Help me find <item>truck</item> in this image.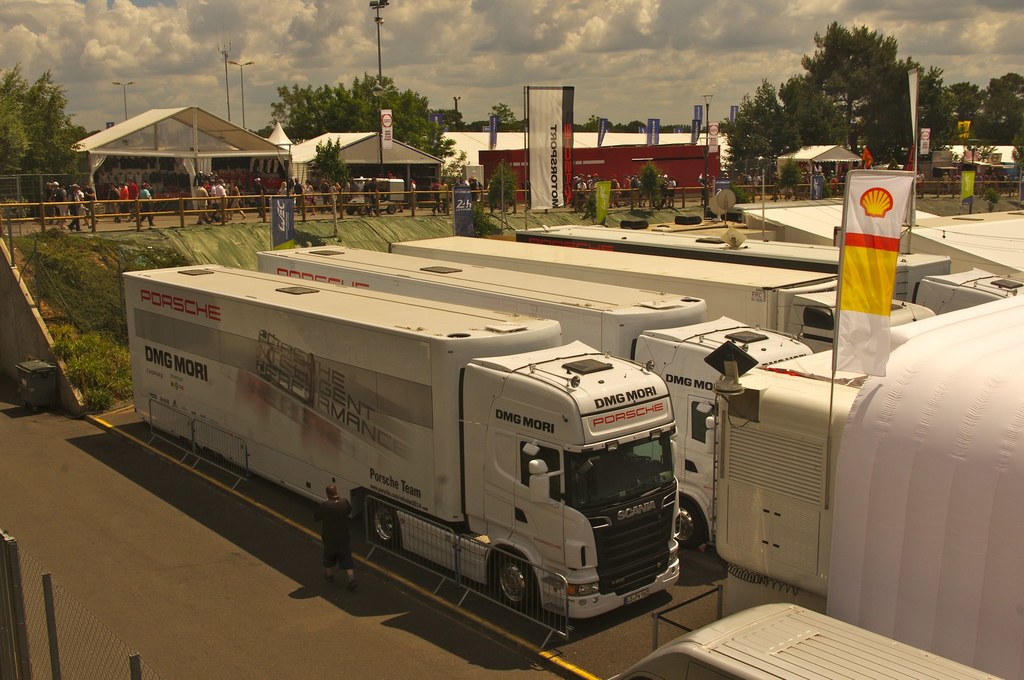
Found it: pyautogui.locateOnScreen(388, 236, 939, 353).
